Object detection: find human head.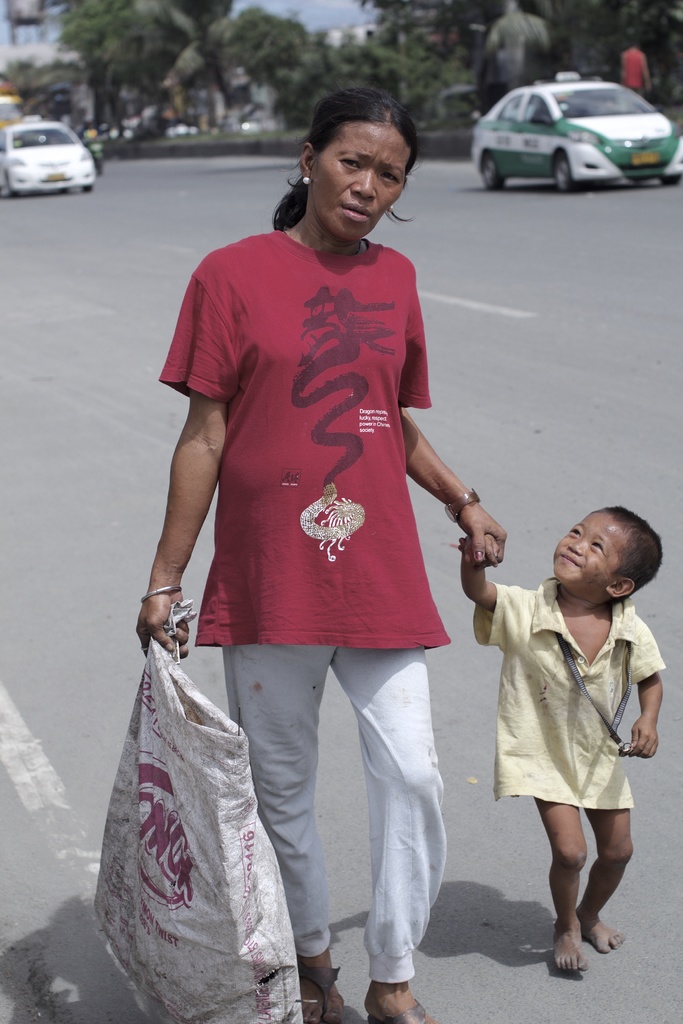
299,83,419,240.
